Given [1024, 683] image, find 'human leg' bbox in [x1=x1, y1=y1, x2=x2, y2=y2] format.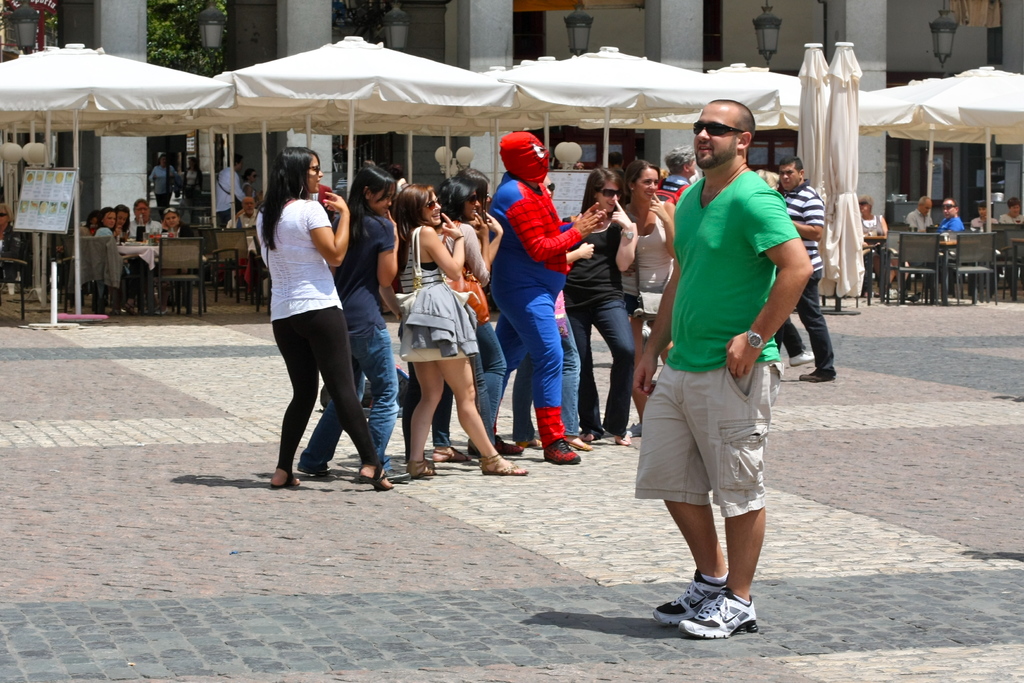
[x1=567, y1=311, x2=593, y2=445].
